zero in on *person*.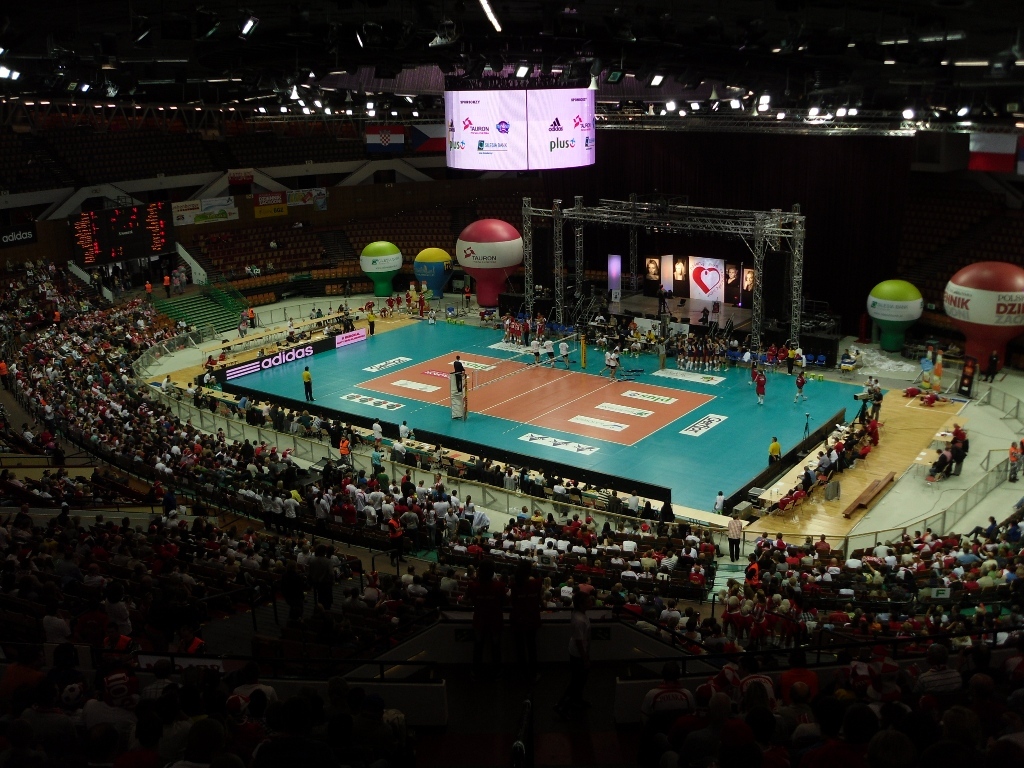
Zeroed in: (843,347,849,356).
